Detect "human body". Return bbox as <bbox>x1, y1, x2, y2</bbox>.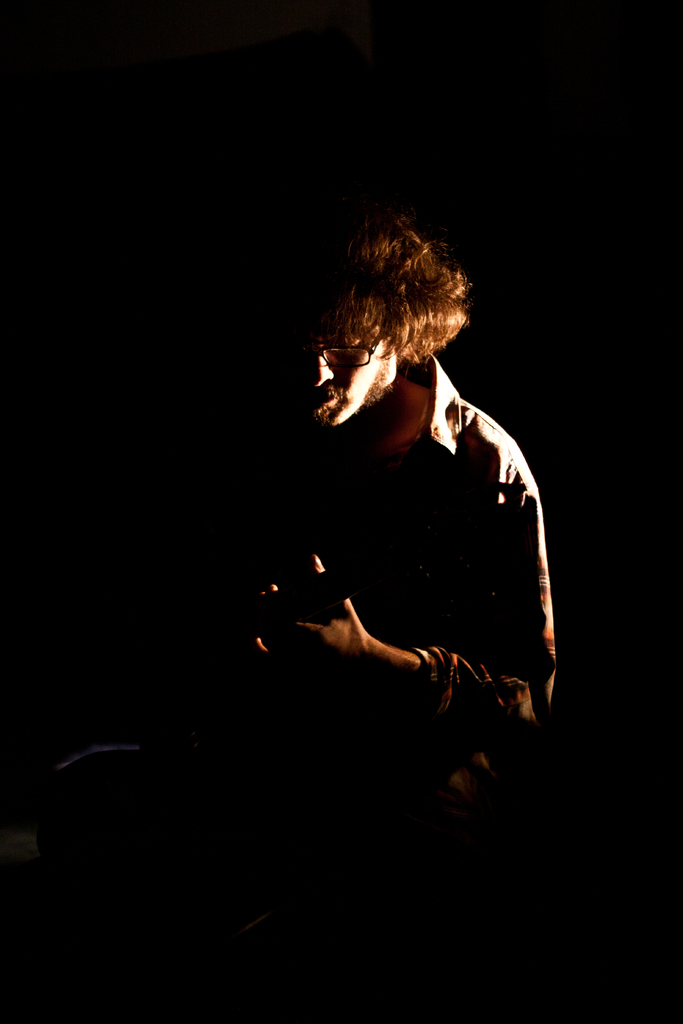
<bbox>256, 198, 568, 890</bbox>.
